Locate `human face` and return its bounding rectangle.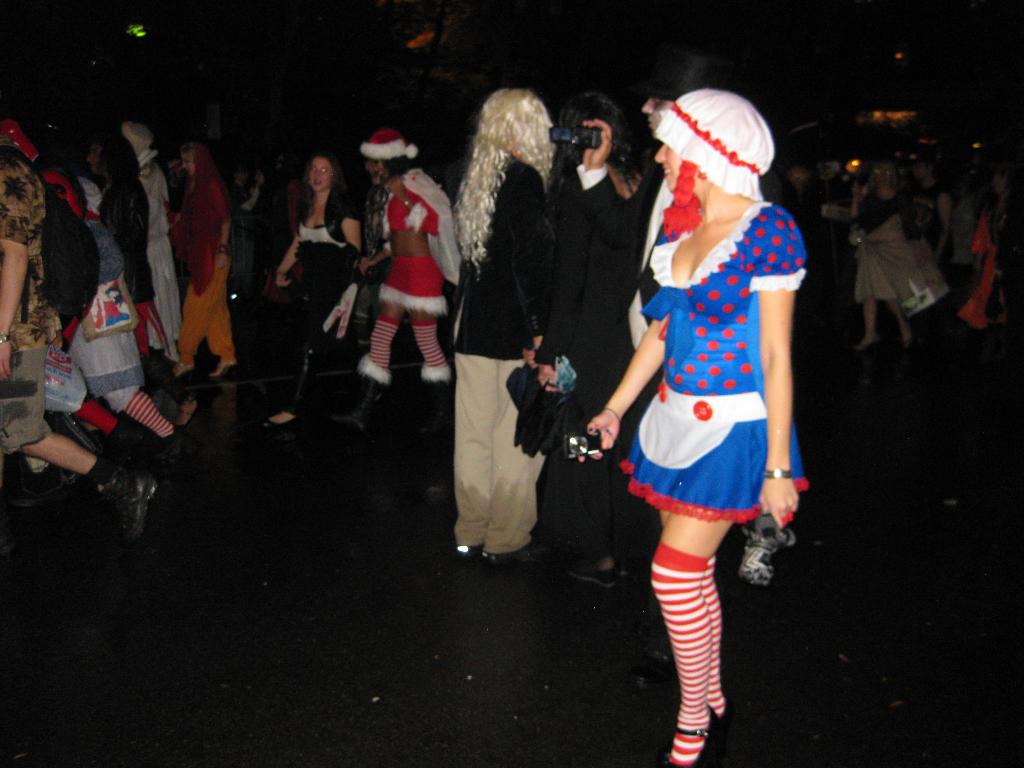
left=180, top=150, right=198, bottom=177.
